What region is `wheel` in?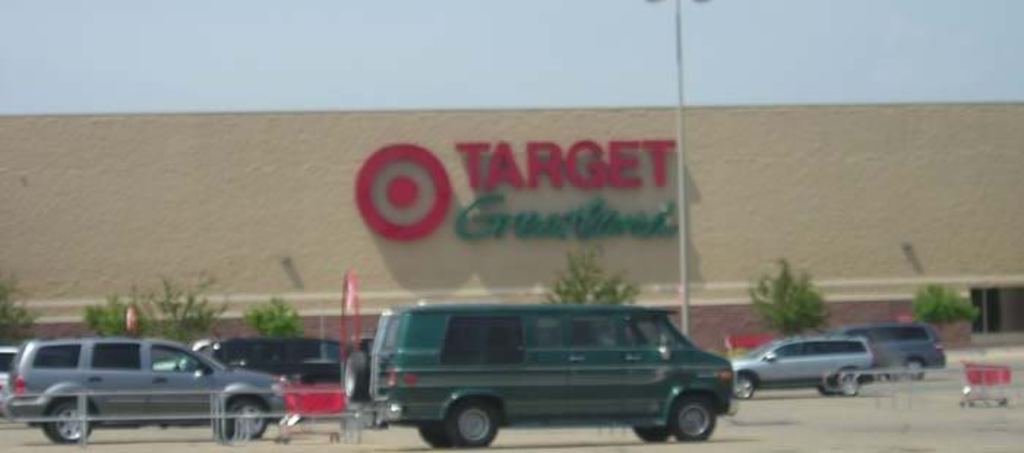
222,395,269,434.
